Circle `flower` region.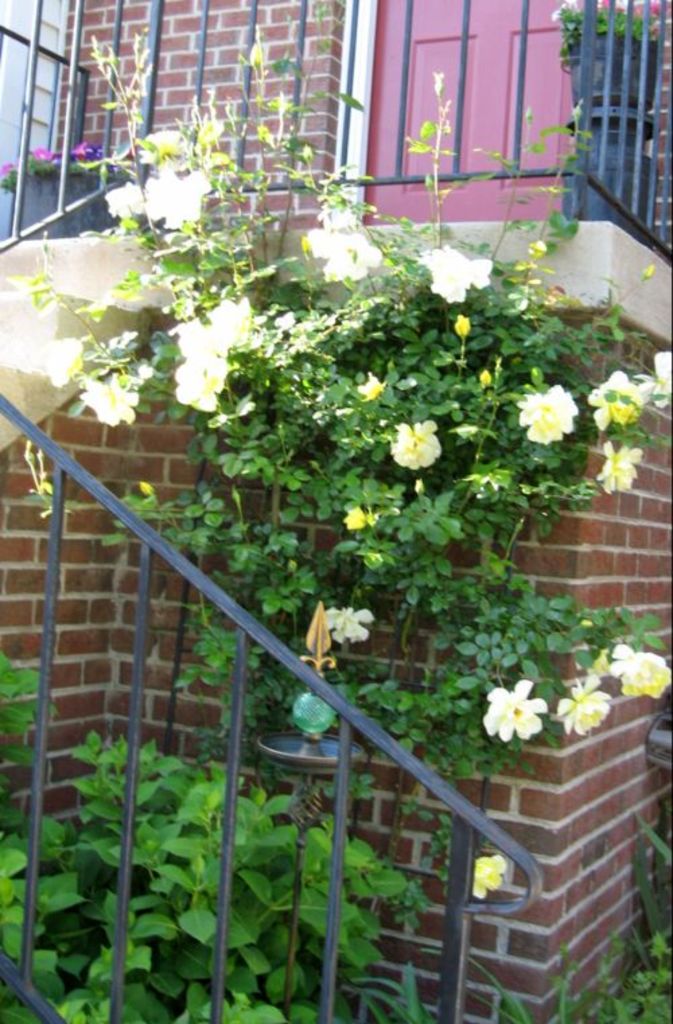
Region: {"left": 206, "top": 292, "right": 249, "bottom": 347}.
